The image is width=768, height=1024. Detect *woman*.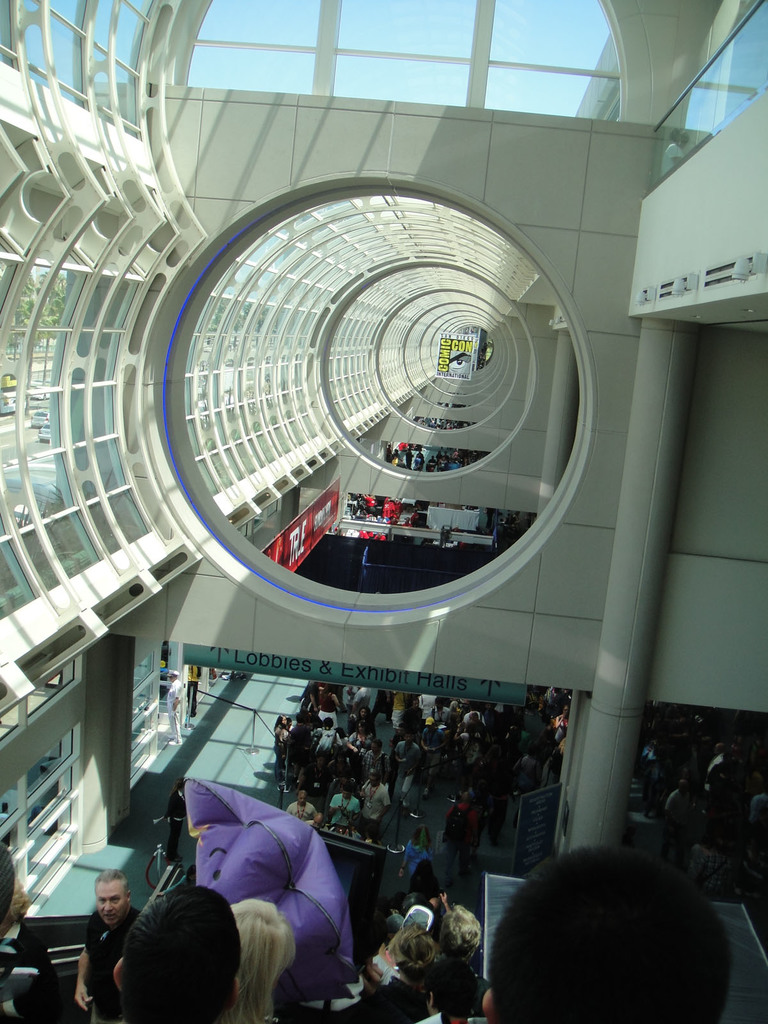
Detection: <bbox>233, 897, 298, 1023</bbox>.
